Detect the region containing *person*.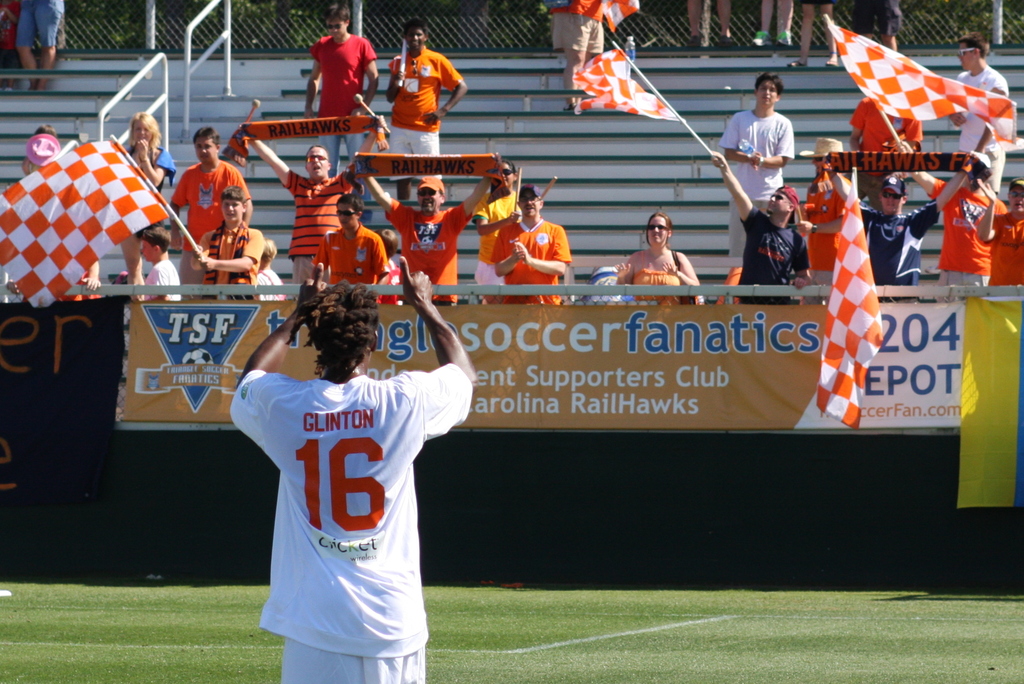
bbox(784, 0, 838, 69).
